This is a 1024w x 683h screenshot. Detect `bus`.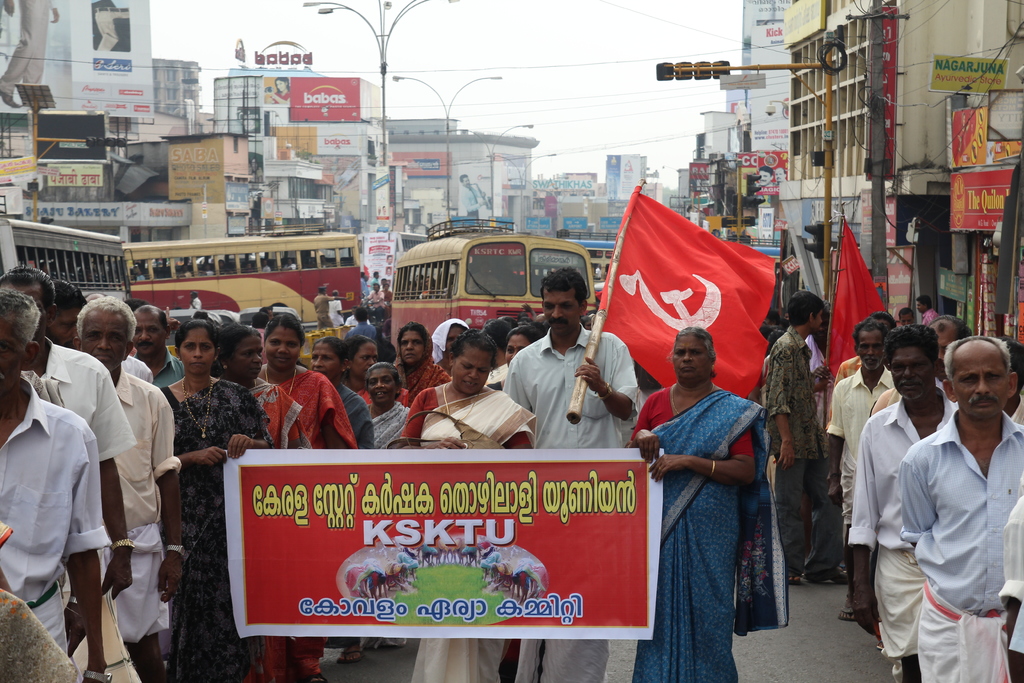
{"left": 388, "top": 215, "right": 594, "bottom": 365}.
